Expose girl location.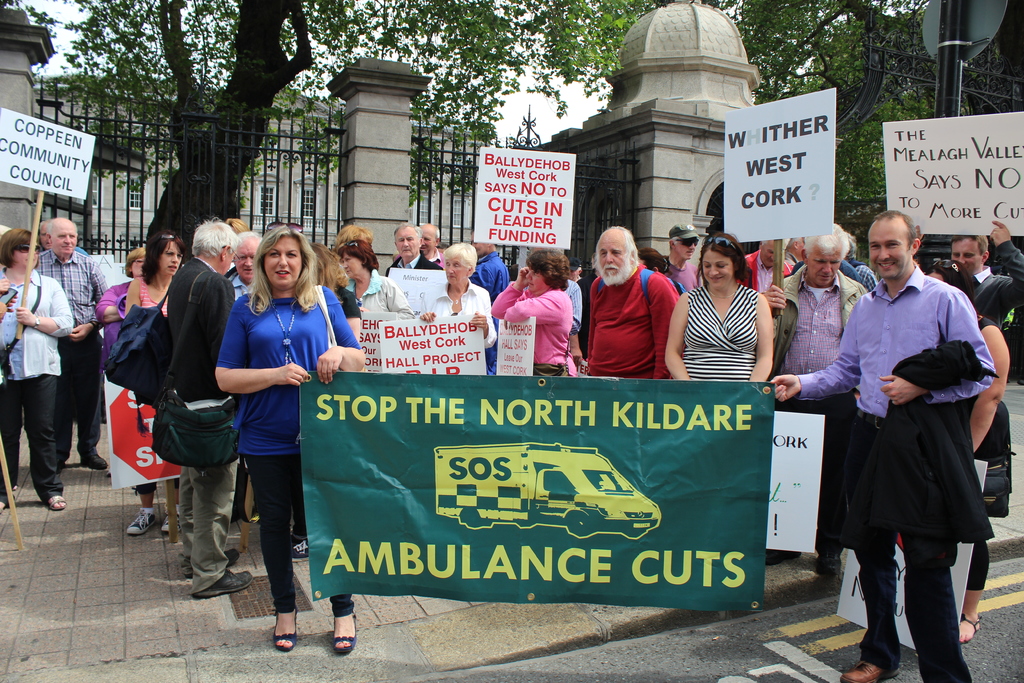
Exposed at <region>129, 234, 180, 534</region>.
